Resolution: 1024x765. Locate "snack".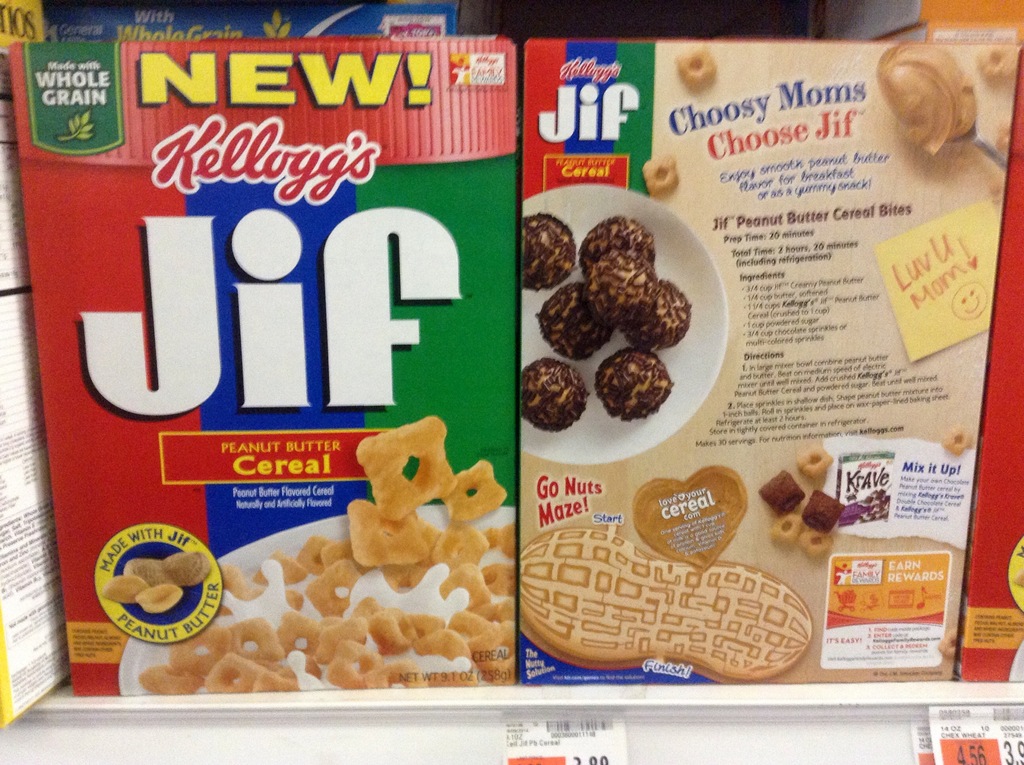
pyautogui.locateOnScreen(768, 511, 802, 546).
